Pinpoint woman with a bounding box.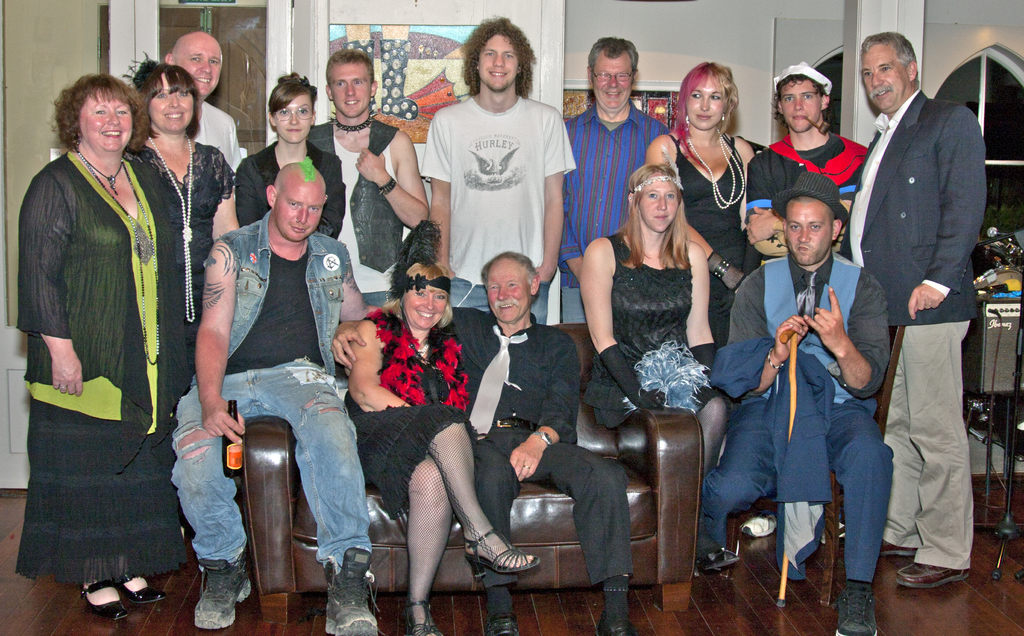
box=[579, 147, 748, 578].
